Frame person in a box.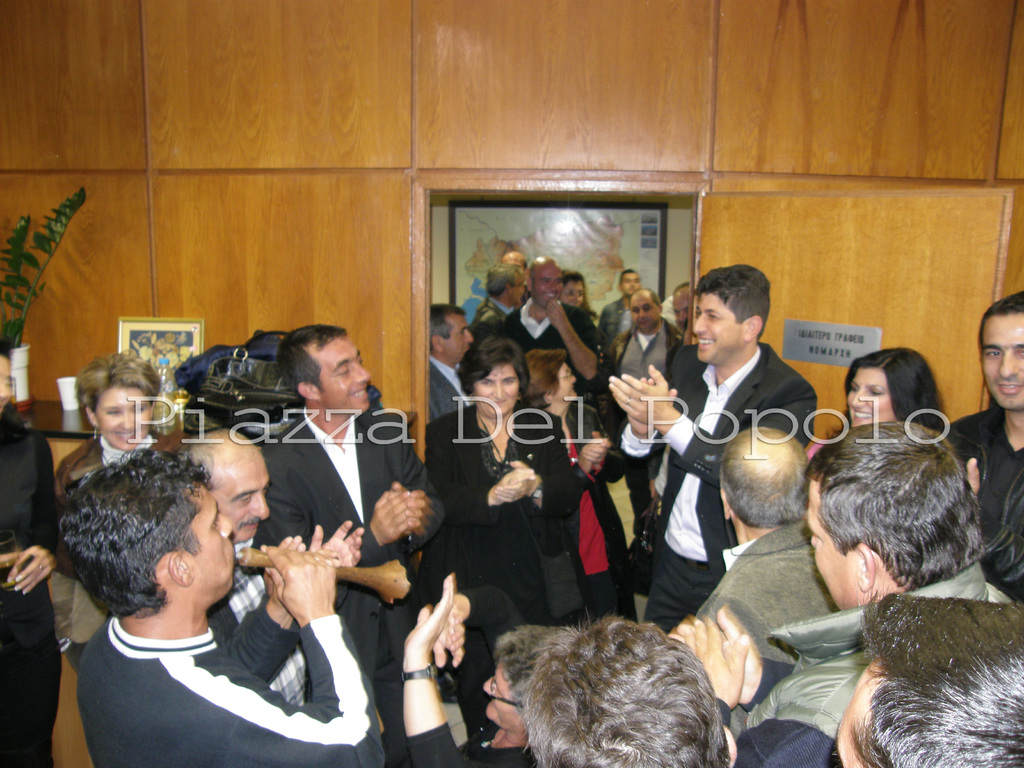
262:323:449:767.
